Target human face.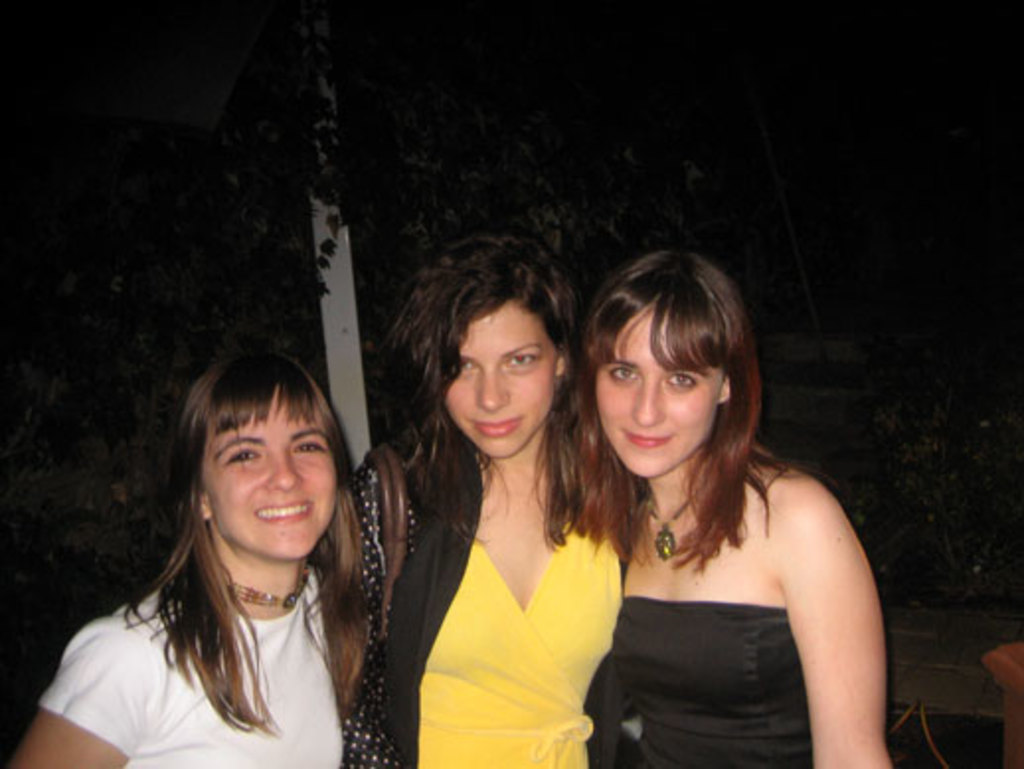
Target region: (204, 378, 334, 552).
